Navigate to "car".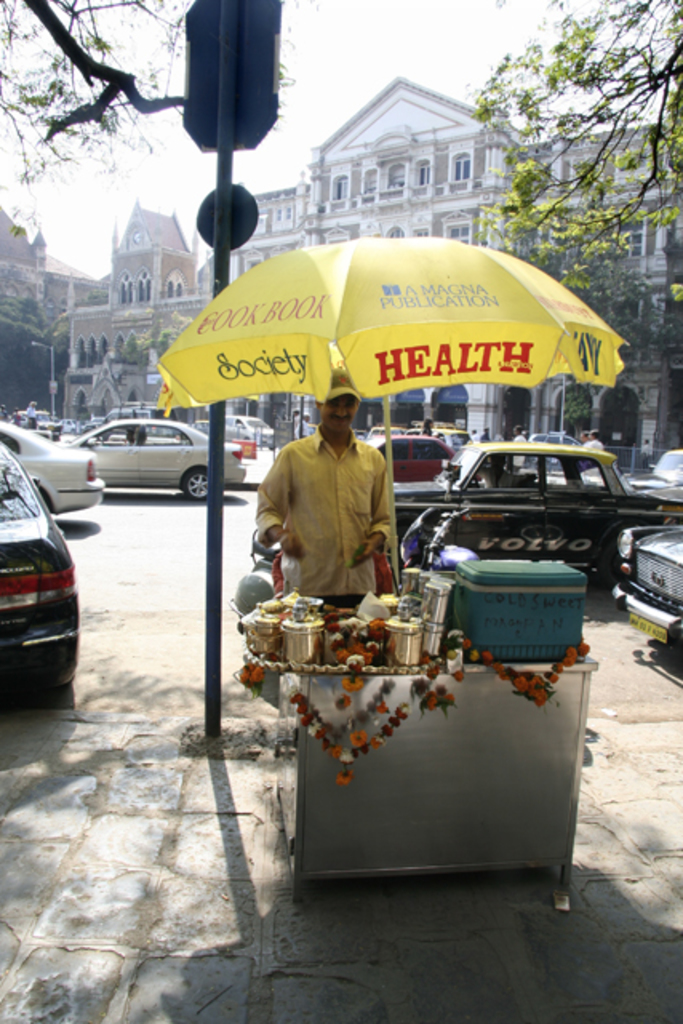
Navigation target: box=[625, 445, 681, 488].
